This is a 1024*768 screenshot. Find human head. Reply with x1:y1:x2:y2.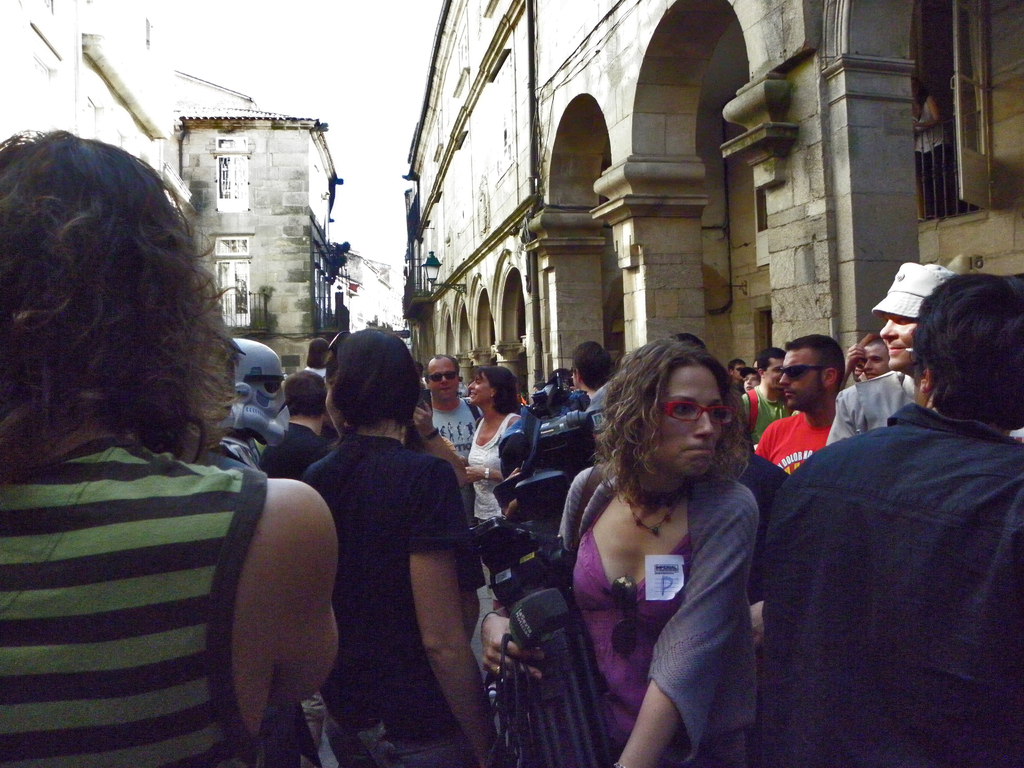
283:373:330:421.
